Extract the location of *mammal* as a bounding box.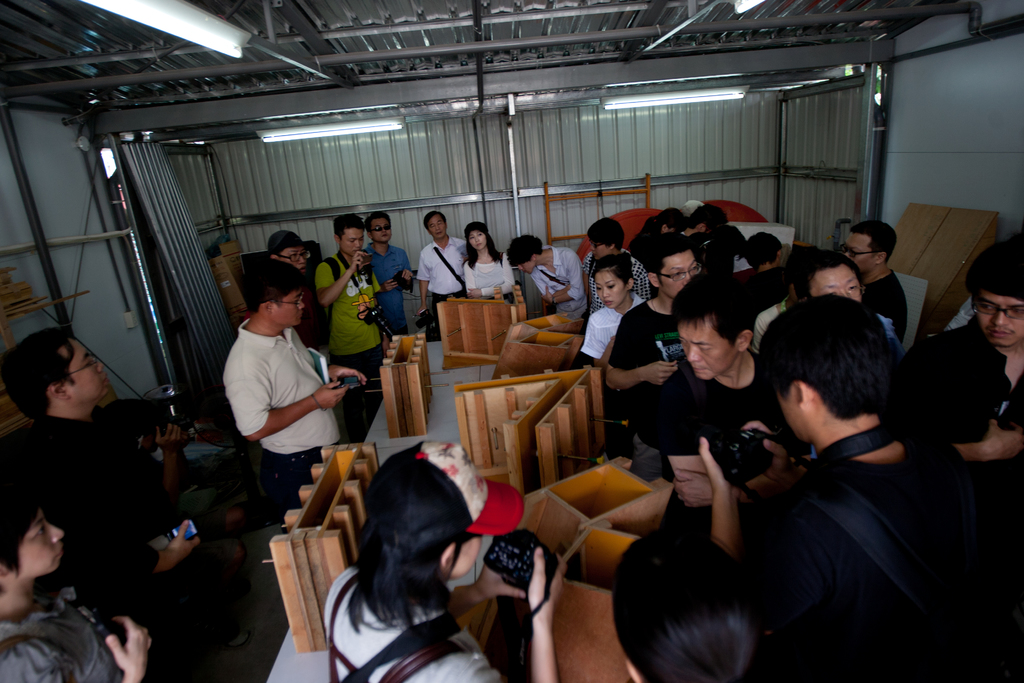
rect(99, 399, 253, 622).
